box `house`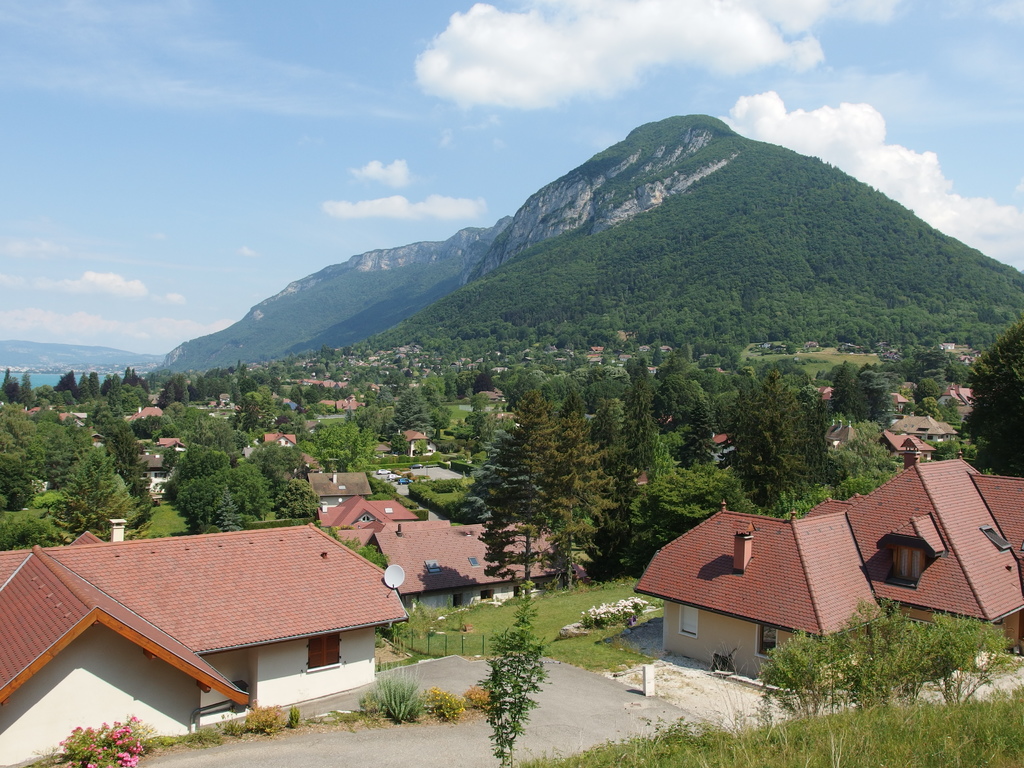
[left=303, top=377, right=340, bottom=402]
